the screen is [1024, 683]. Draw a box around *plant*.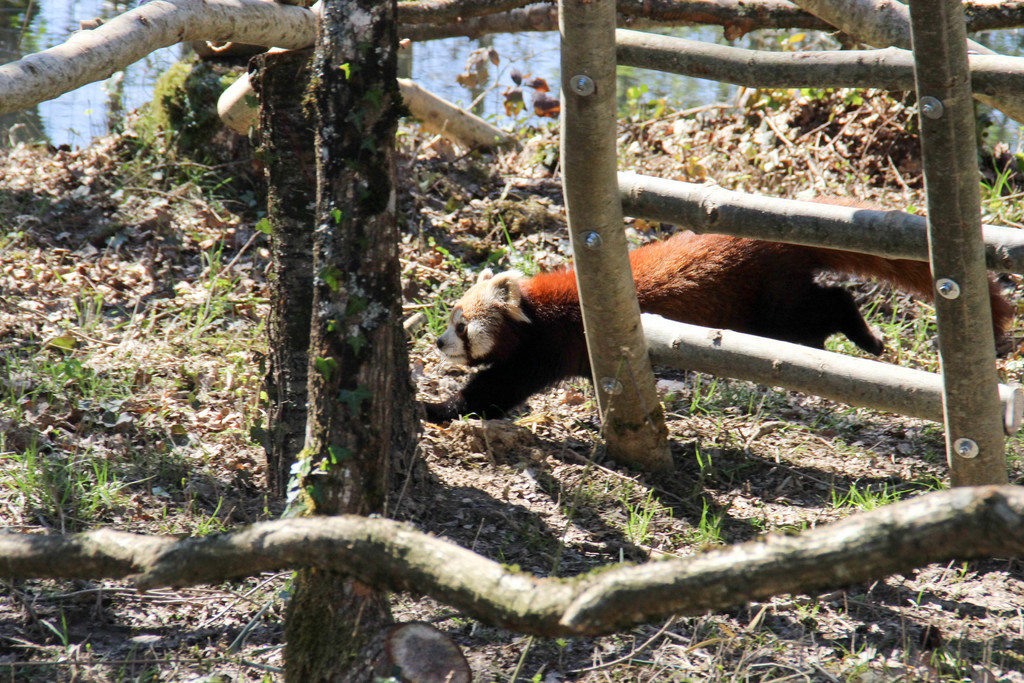
739/385/760/418.
